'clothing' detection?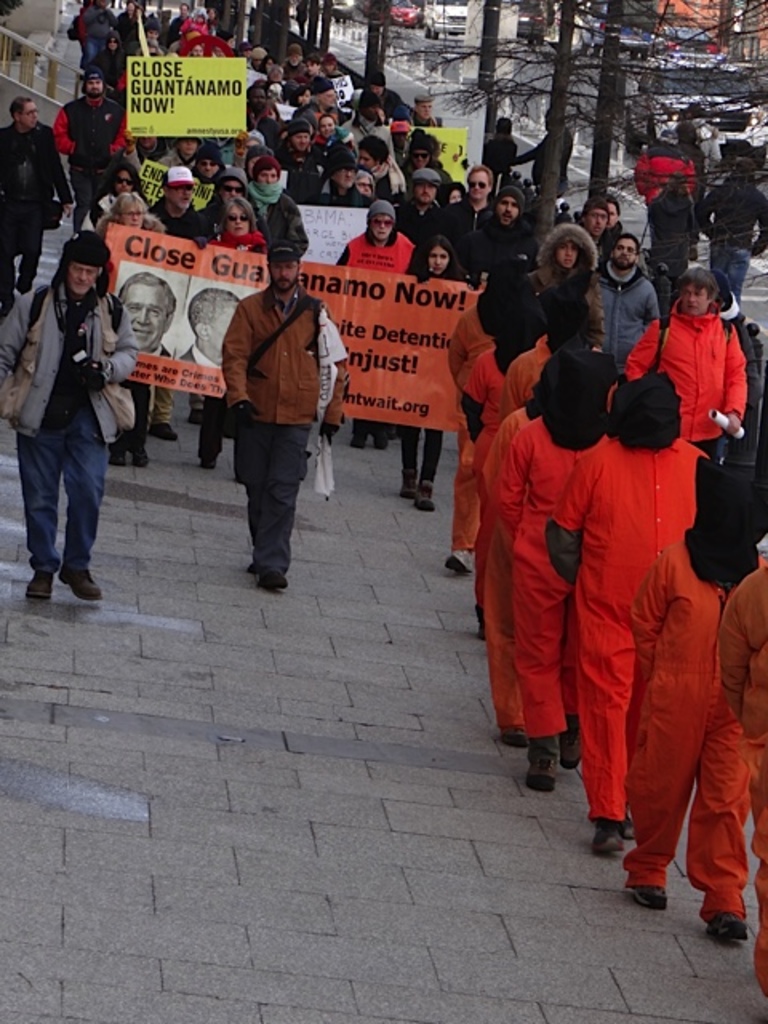
<bbox>144, 197, 205, 435</bbox>
